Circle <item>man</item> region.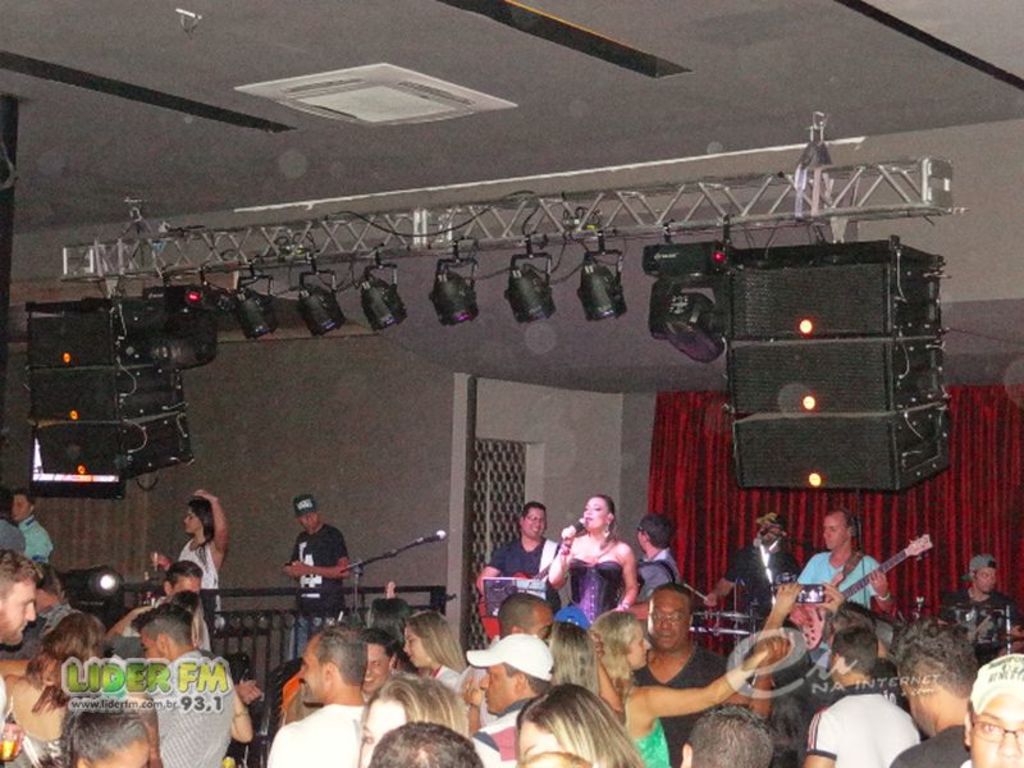
Region: 131:604:233:767.
